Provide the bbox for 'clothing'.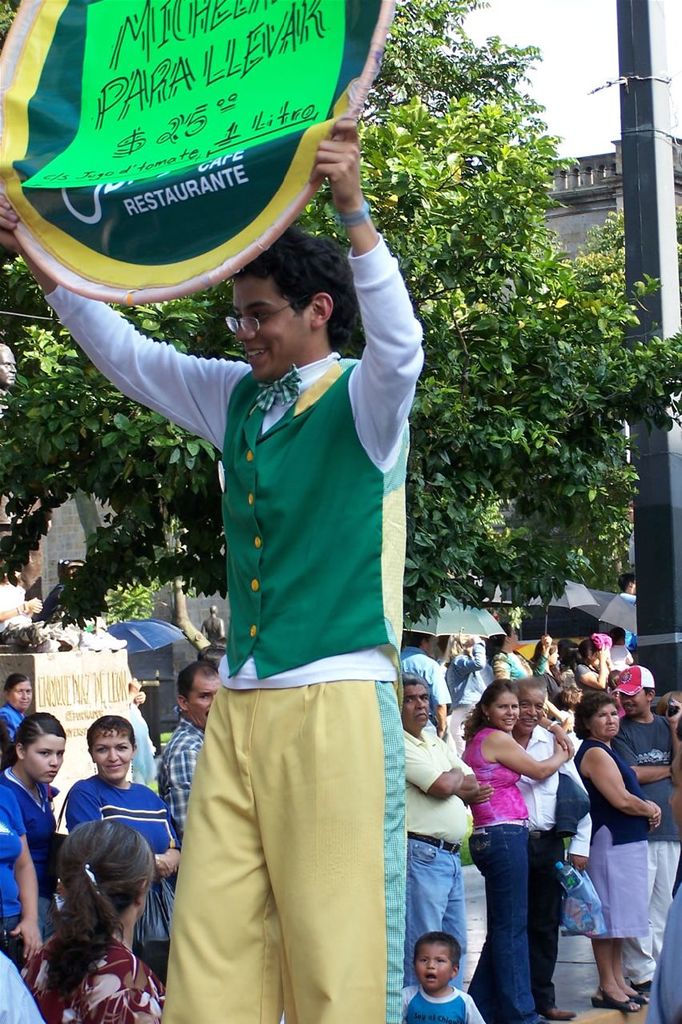
620 706 679 979.
